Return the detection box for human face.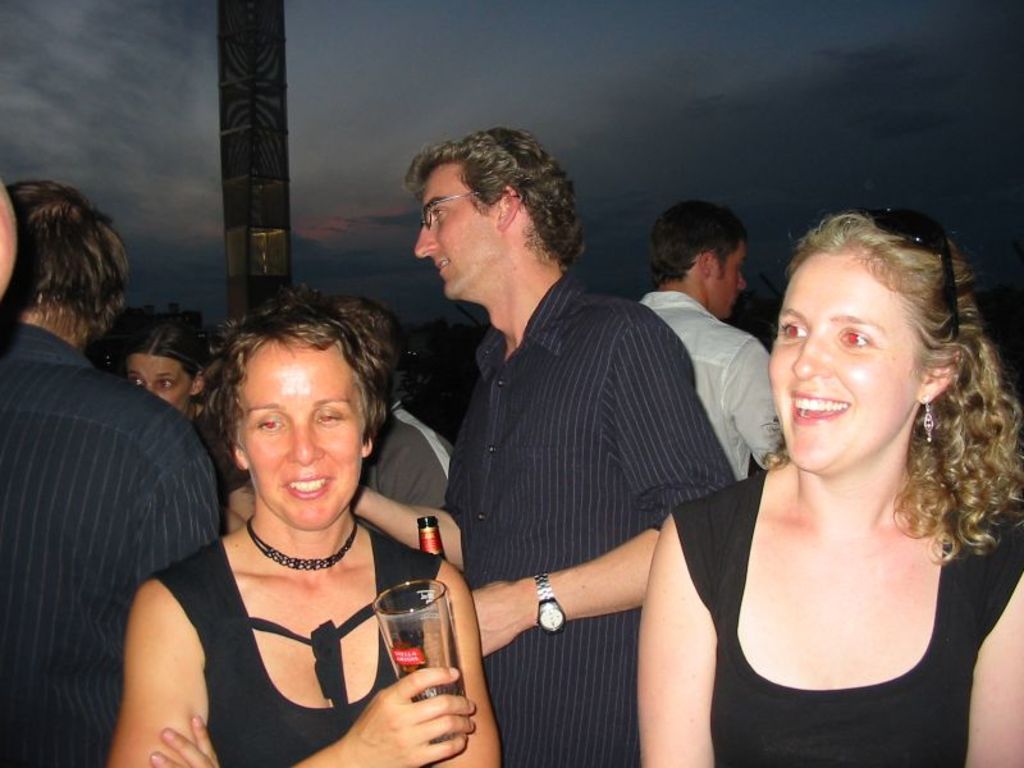
box=[708, 243, 745, 317].
